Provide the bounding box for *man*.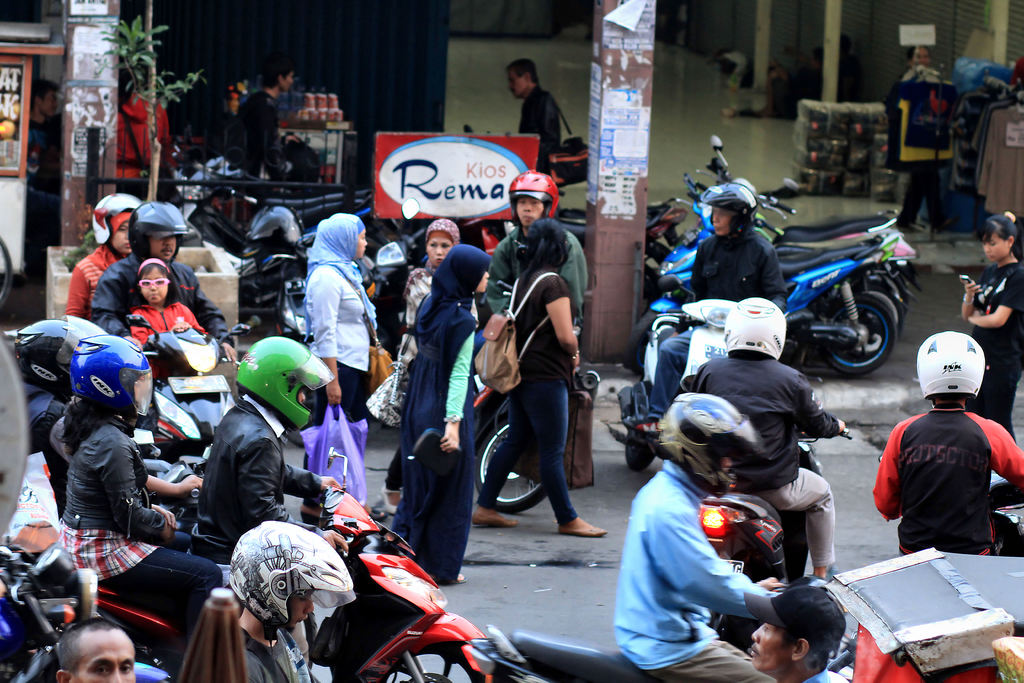
(89,198,230,362).
